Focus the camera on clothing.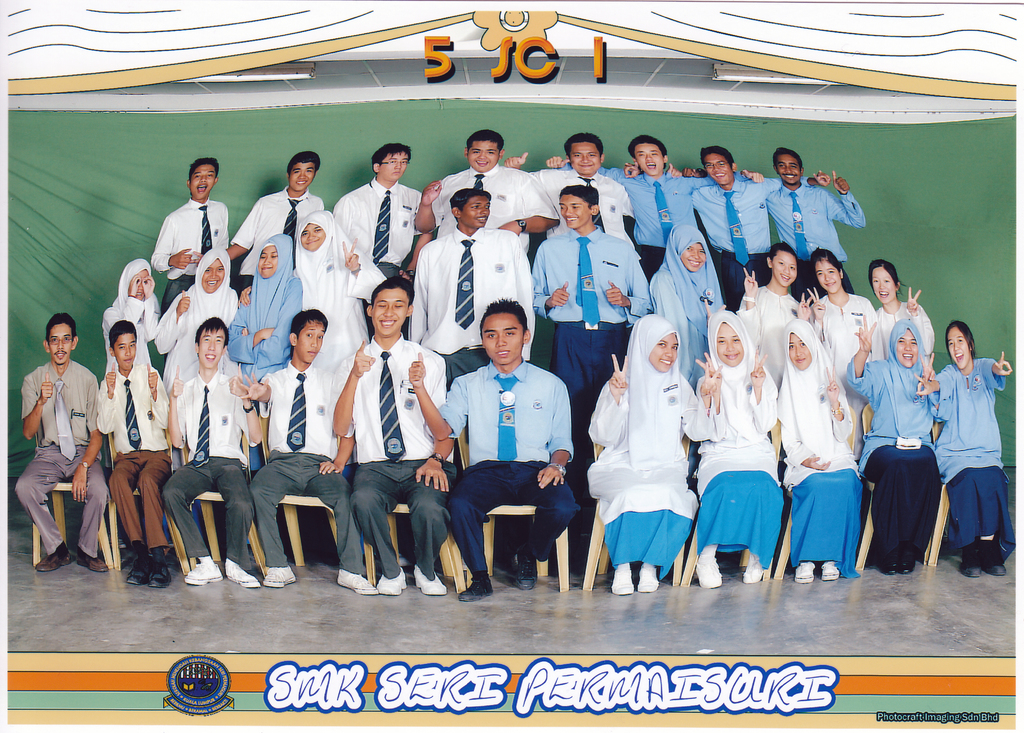
Focus region: l=349, t=326, r=449, b=579.
